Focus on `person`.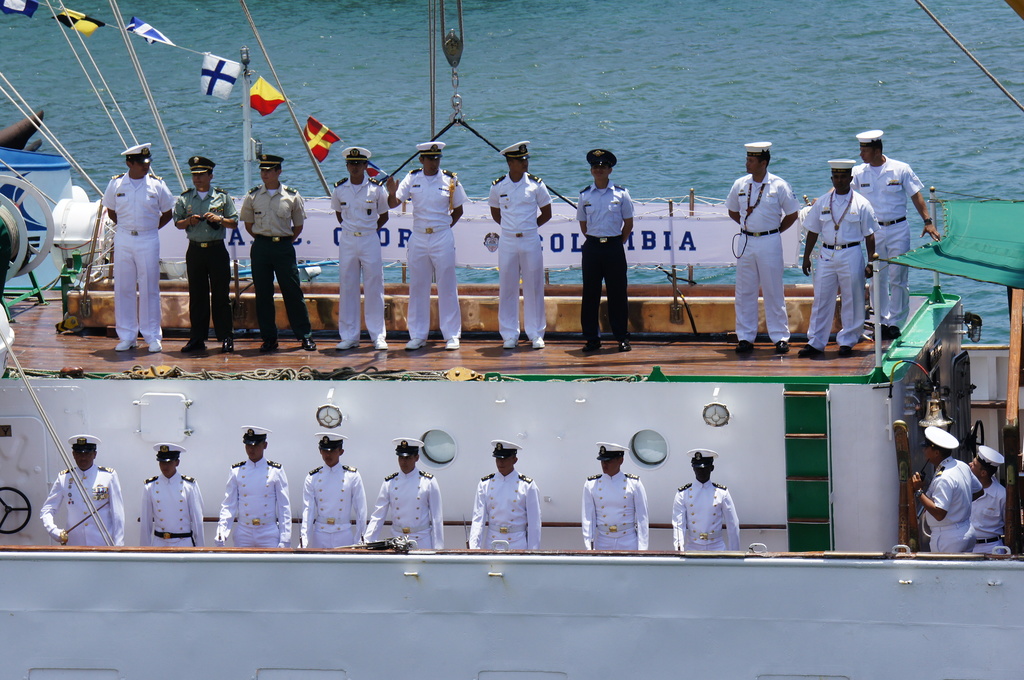
Focused at 577/147/634/353.
